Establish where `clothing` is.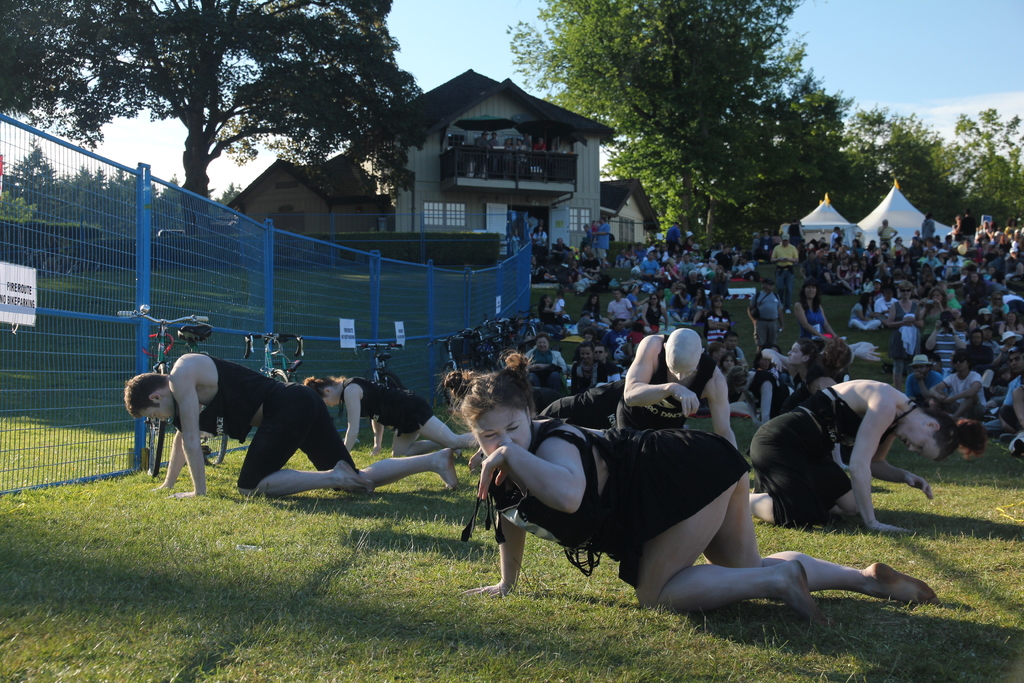
Established at bbox(461, 418, 749, 589).
